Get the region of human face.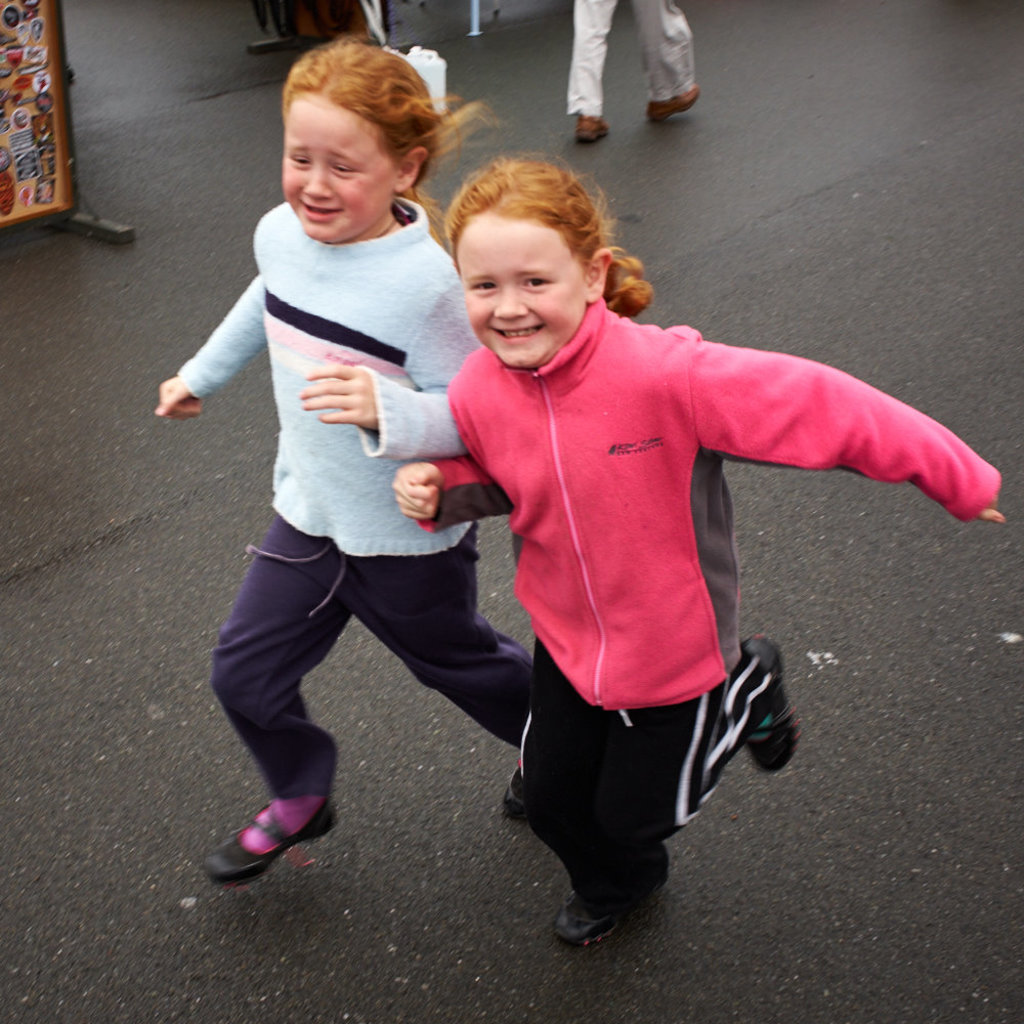
x1=281, y1=92, x2=394, y2=245.
